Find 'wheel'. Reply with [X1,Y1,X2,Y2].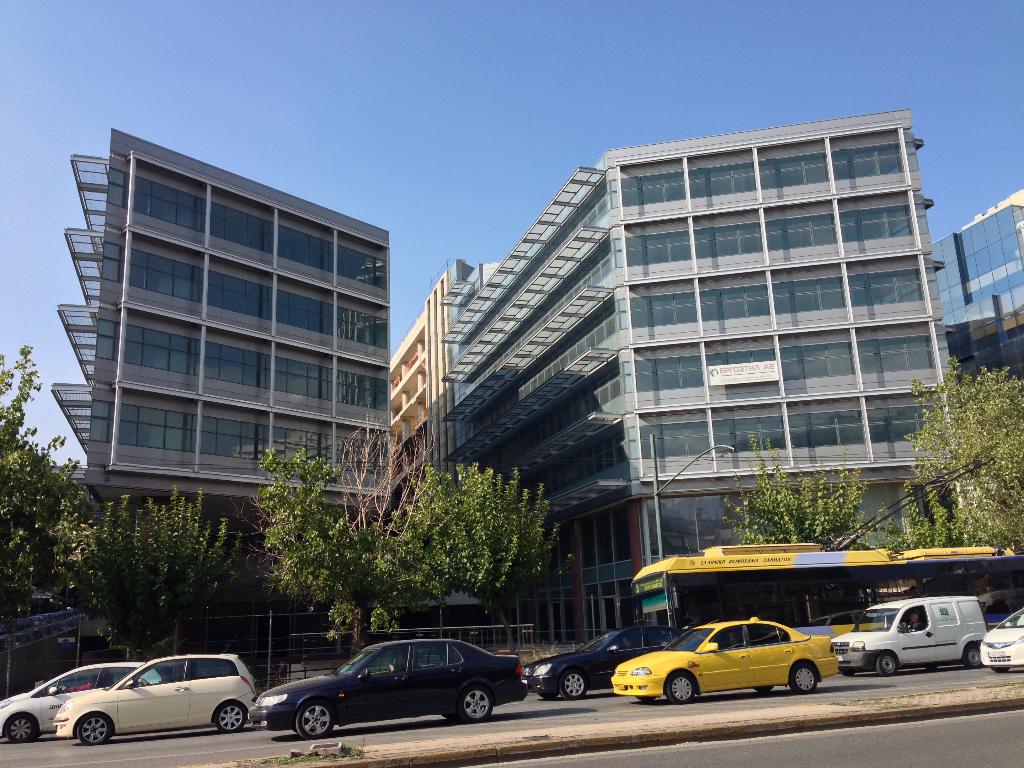
[750,684,772,695].
